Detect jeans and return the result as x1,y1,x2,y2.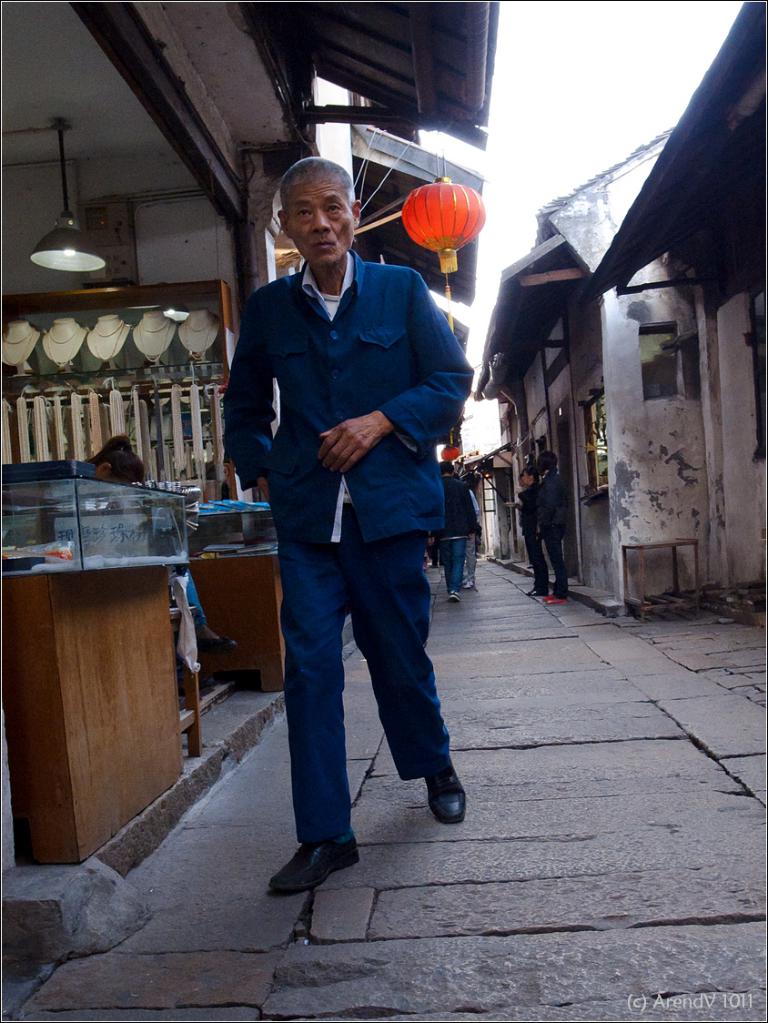
521,532,549,586.
